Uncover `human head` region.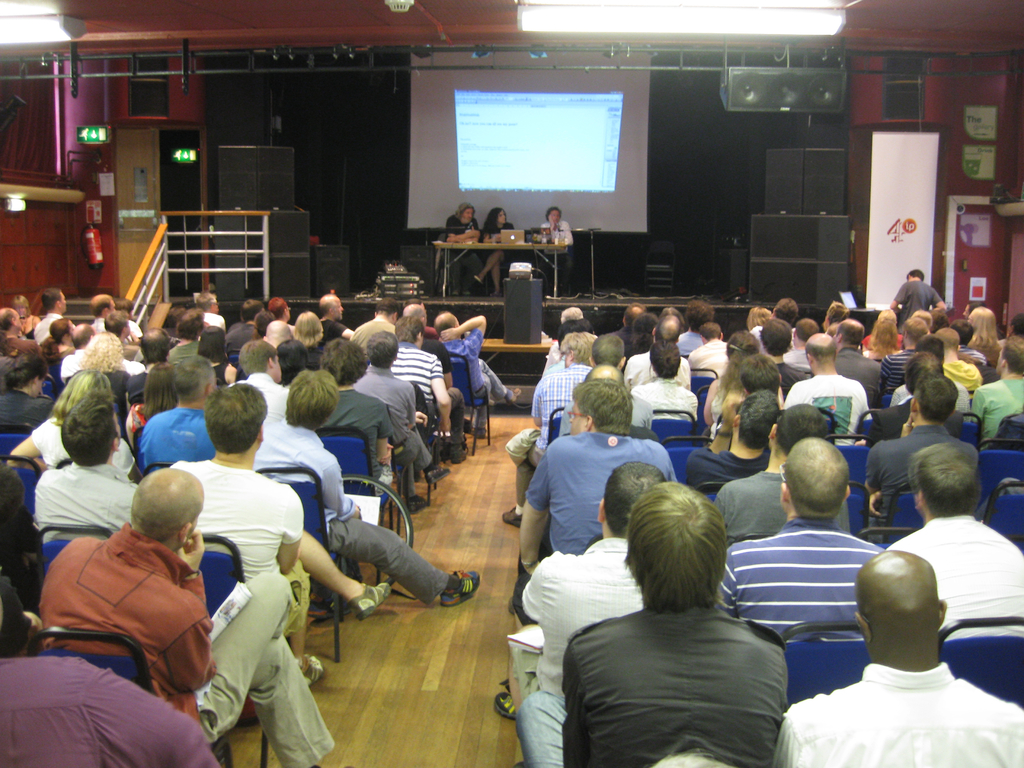
Uncovered: (left=374, top=297, right=401, bottom=324).
